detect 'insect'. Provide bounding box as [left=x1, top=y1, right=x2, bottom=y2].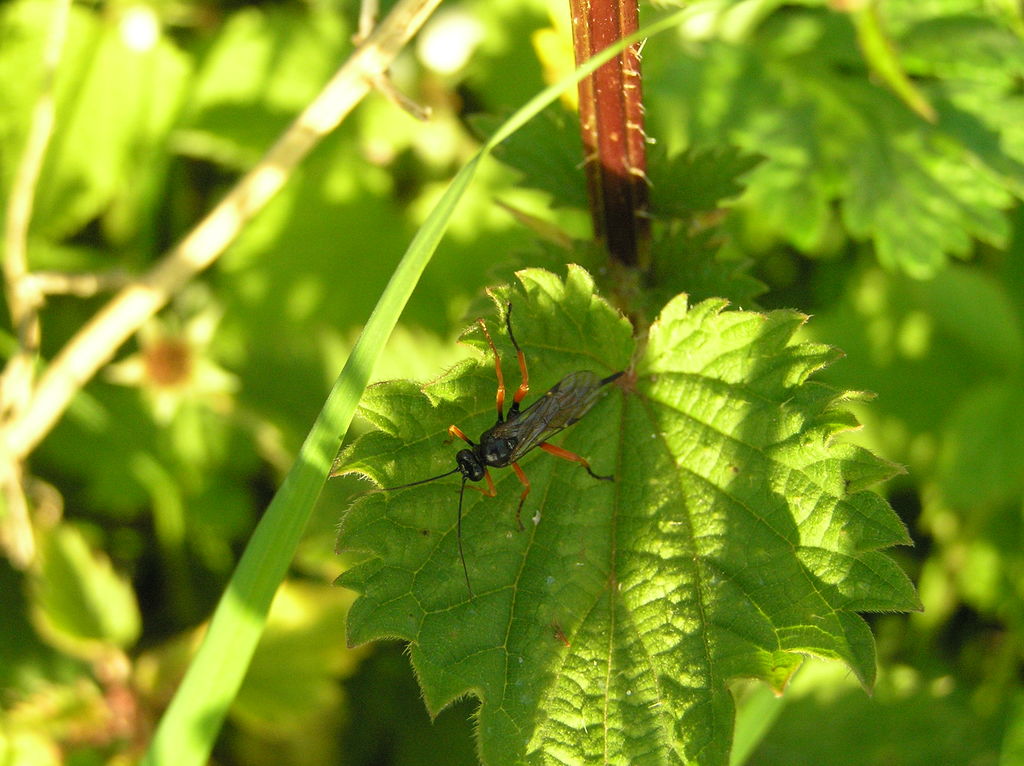
[left=369, top=301, right=629, bottom=592].
